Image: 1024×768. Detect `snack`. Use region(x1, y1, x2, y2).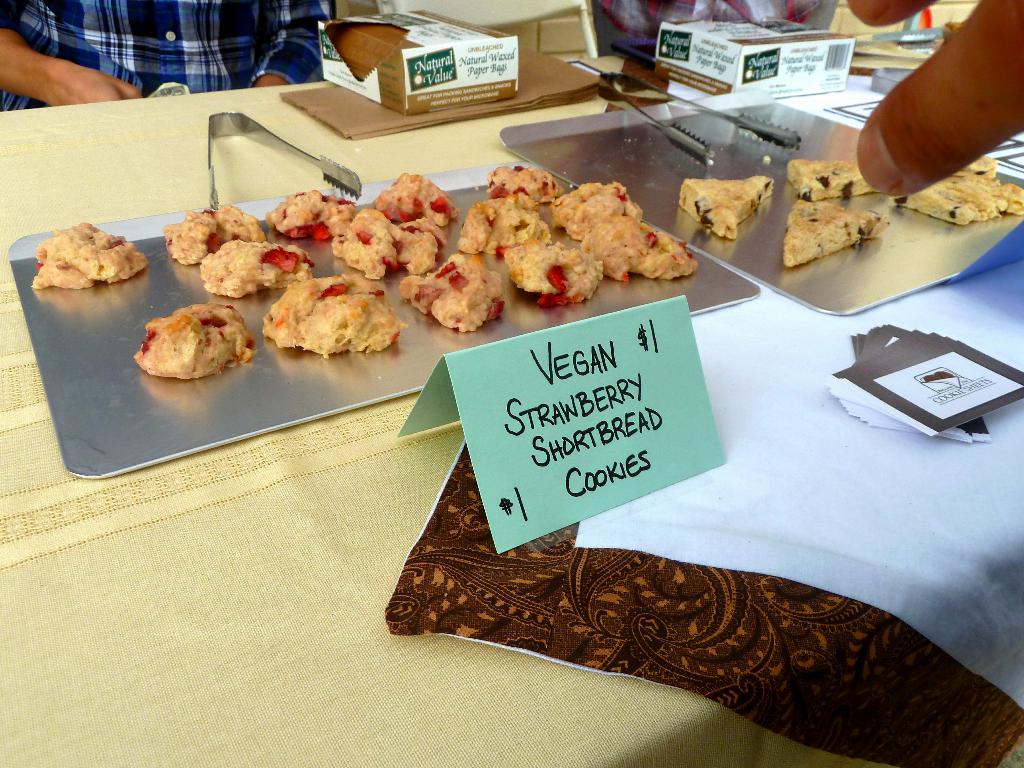
region(505, 246, 600, 299).
